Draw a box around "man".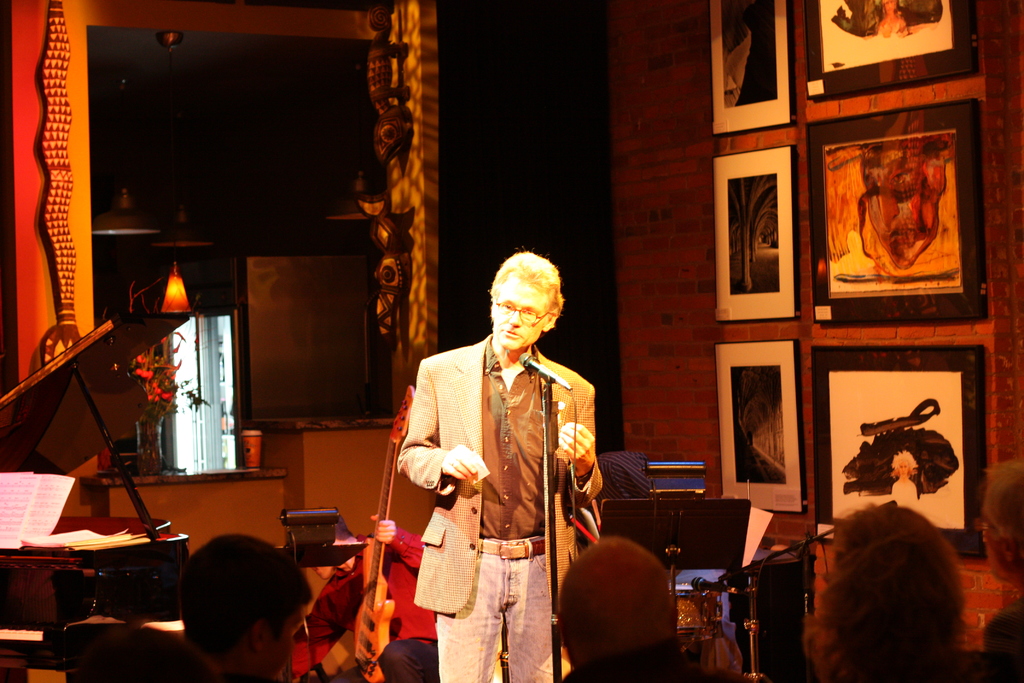
BBox(387, 244, 621, 682).
